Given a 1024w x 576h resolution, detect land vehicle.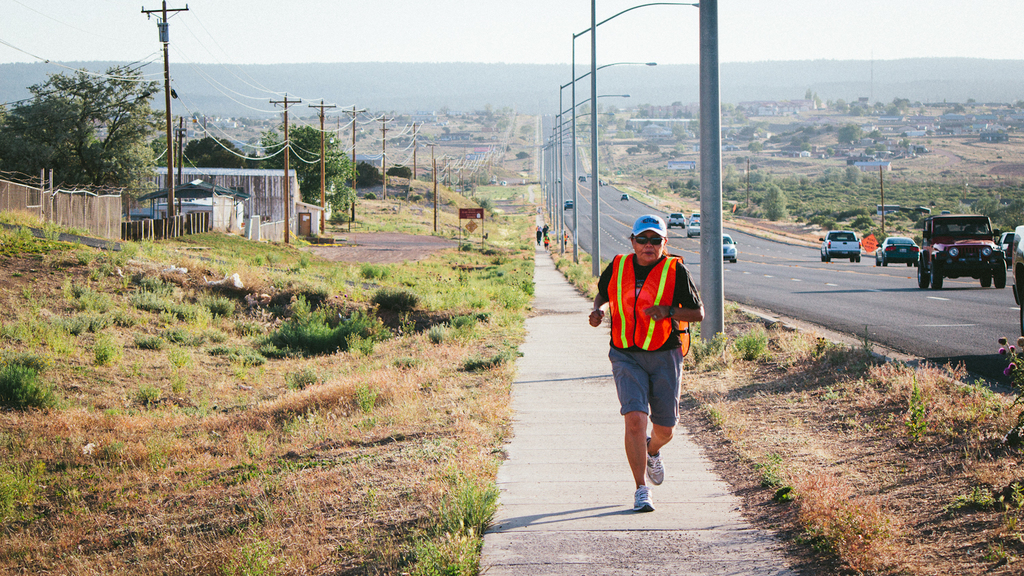
<region>1011, 224, 1023, 346</region>.
